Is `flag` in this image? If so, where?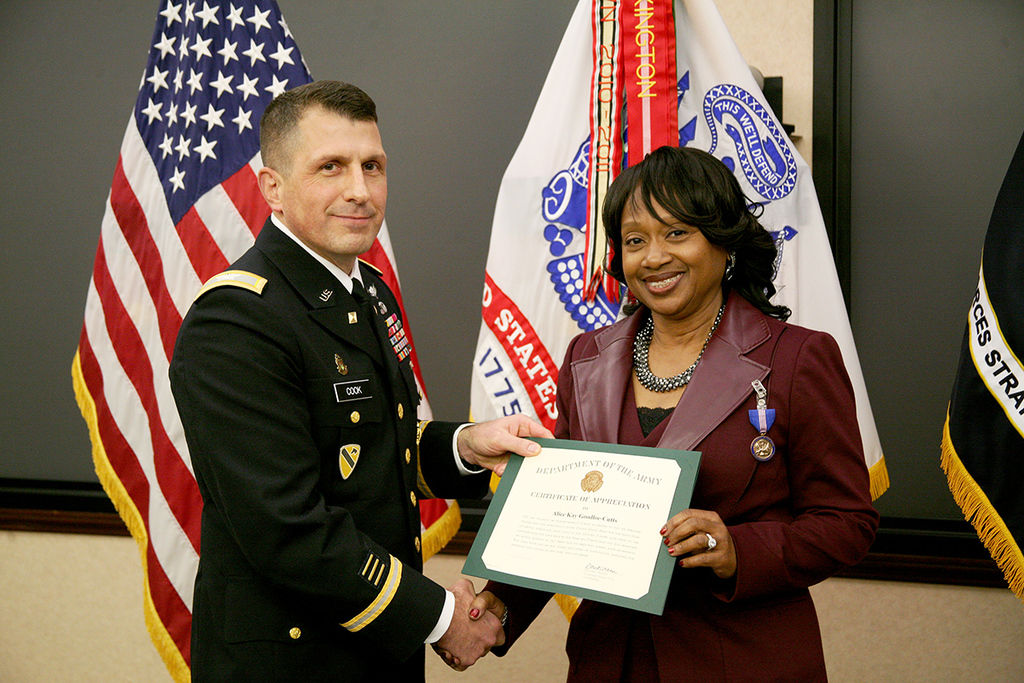
Yes, at locate(943, 135, 1023, 608).
